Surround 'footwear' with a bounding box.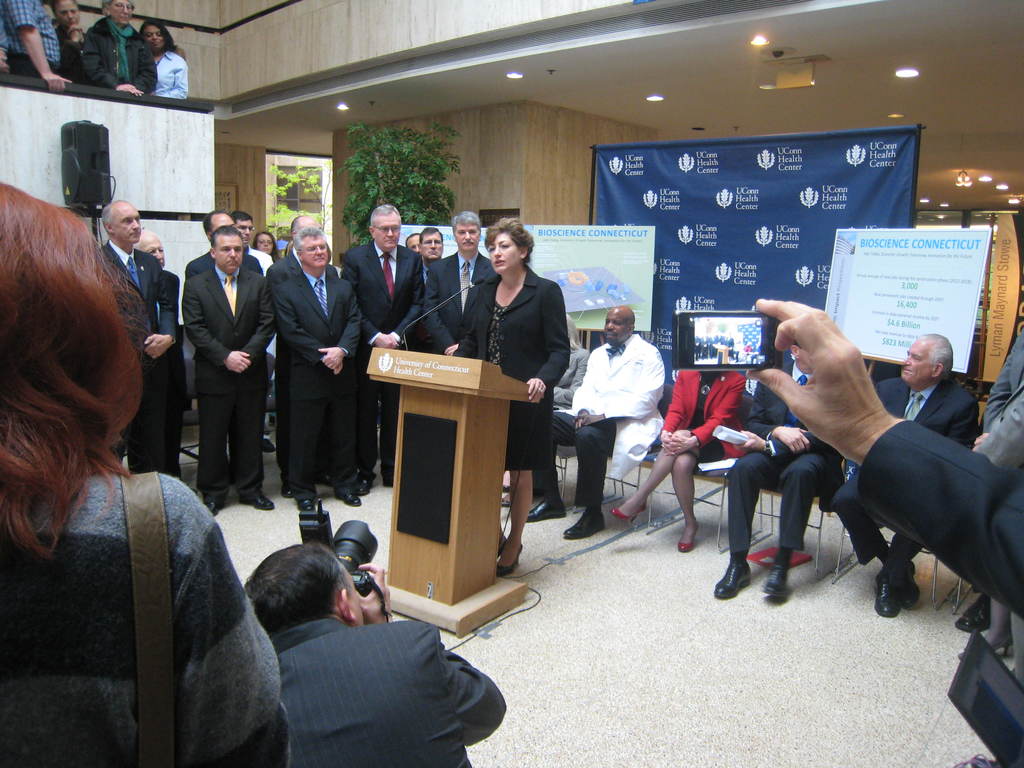
bbox(280, 486, 292, 502).
